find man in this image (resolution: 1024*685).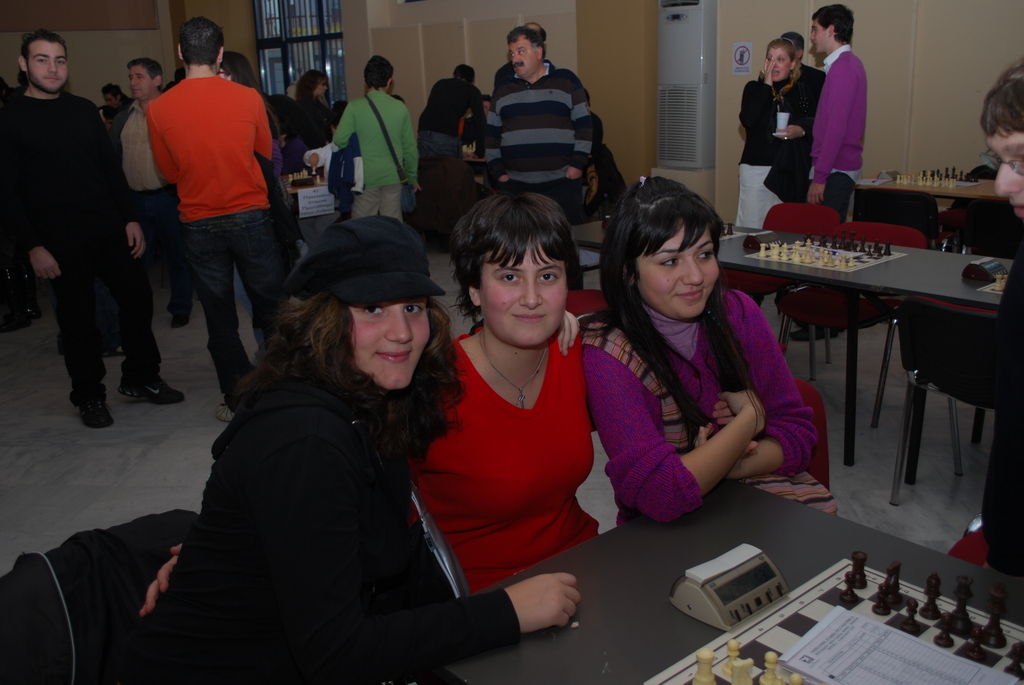
110:52:180:329.
